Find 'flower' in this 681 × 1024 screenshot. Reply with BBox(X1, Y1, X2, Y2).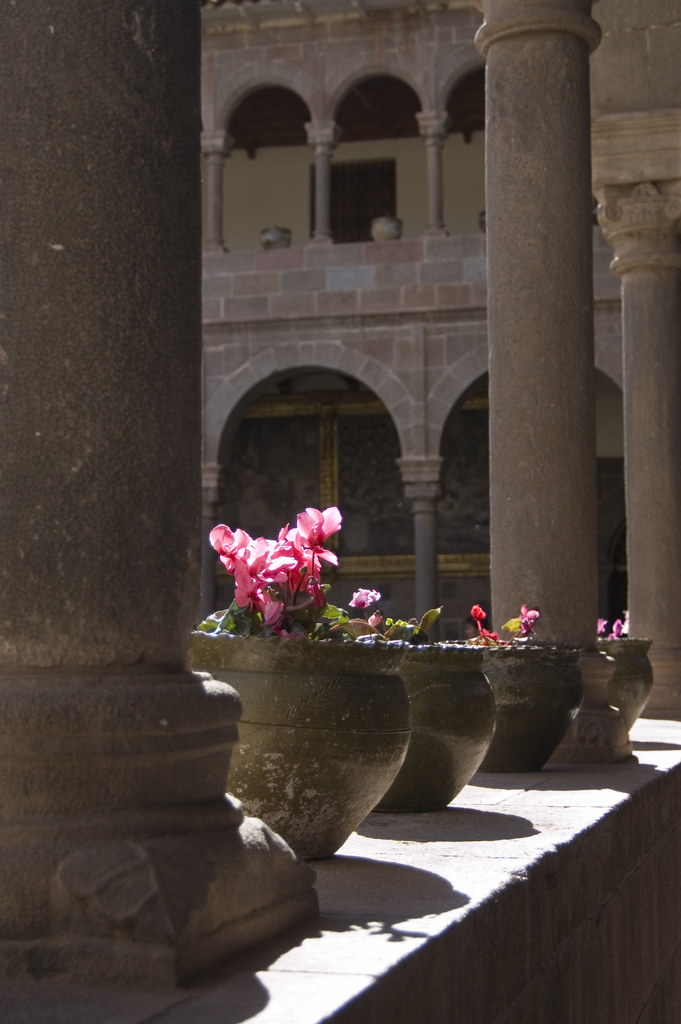
BBox(368, 608, 382, 627).
